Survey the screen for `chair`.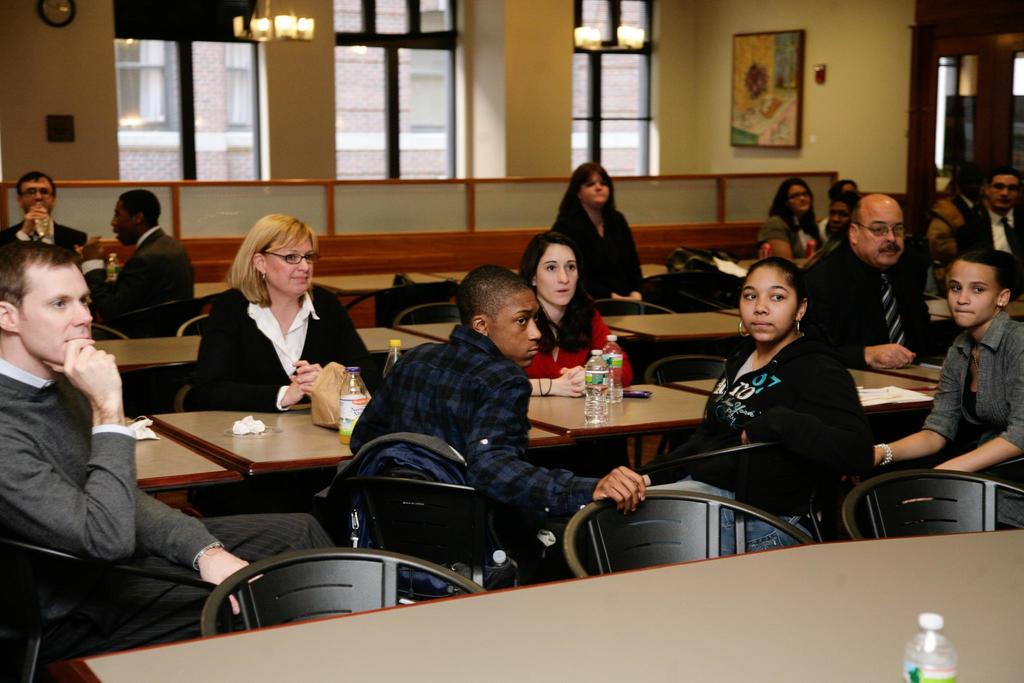
Survey found: <region>394, 304, 458, 325</region>.
